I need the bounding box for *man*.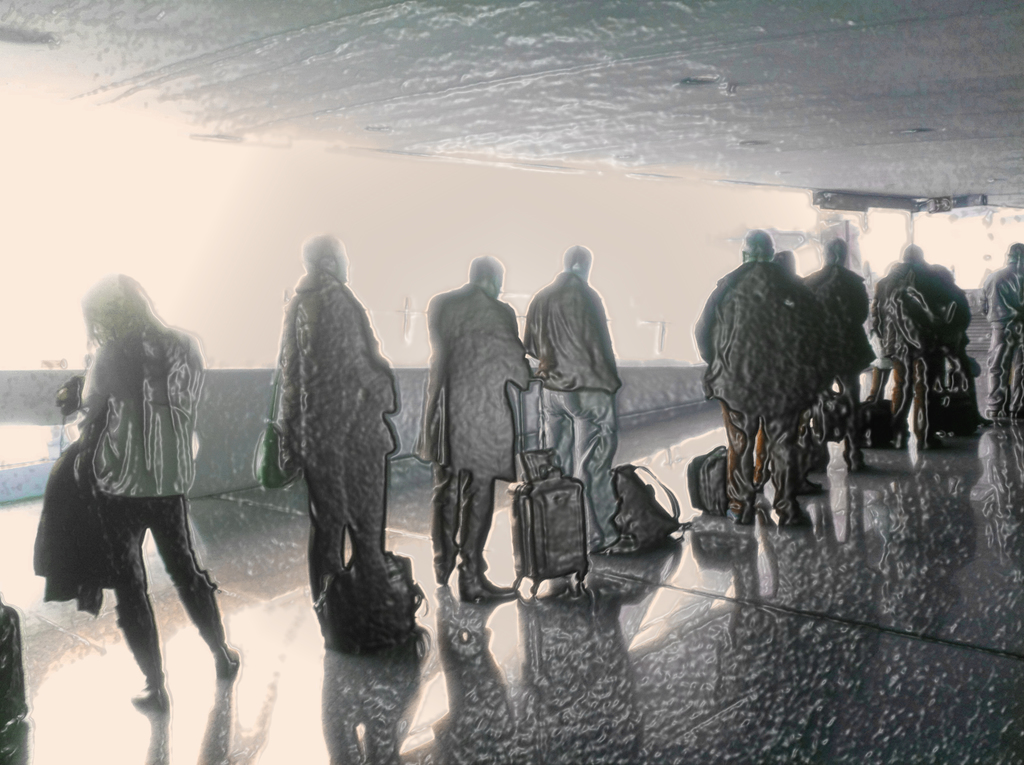
Here it is: {"x1": 801, "y1": 240, "x2": 877, "y2": 472}.
